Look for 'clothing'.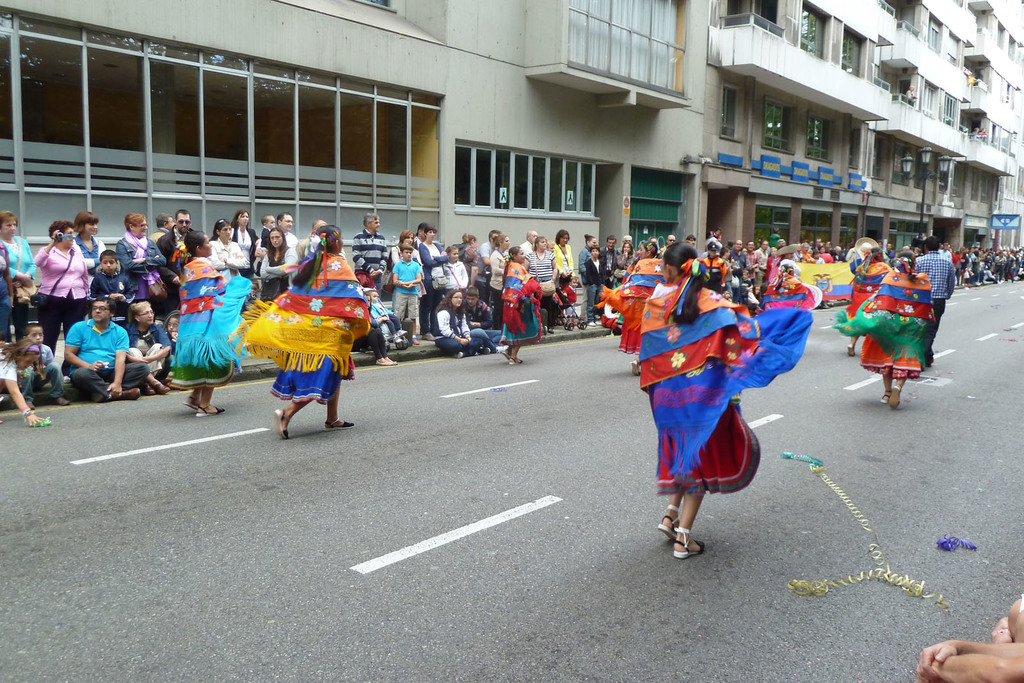
Found: 349 232 397 285.
